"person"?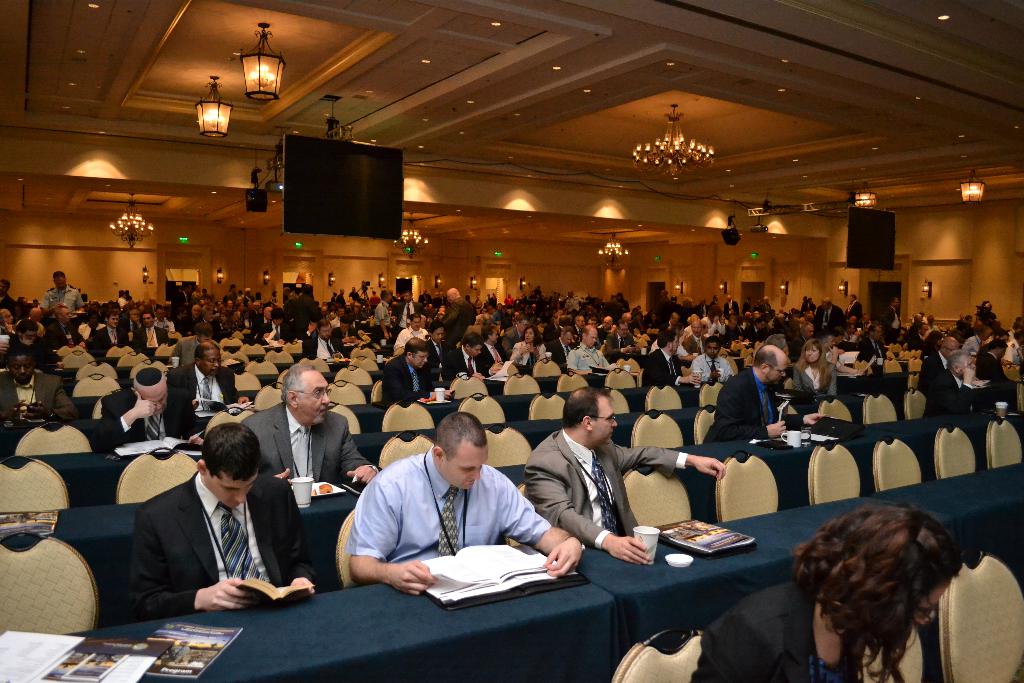
[924, 350, 975, 422]
